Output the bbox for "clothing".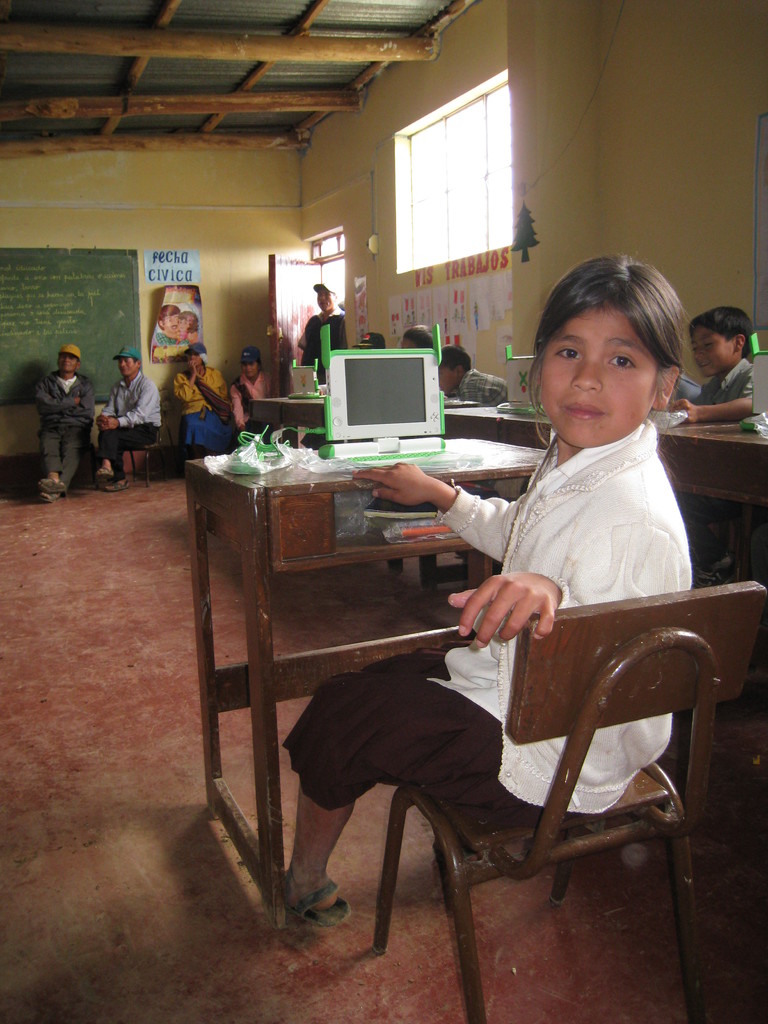
[x1=97, y1=372, x2=162, y2=479].
